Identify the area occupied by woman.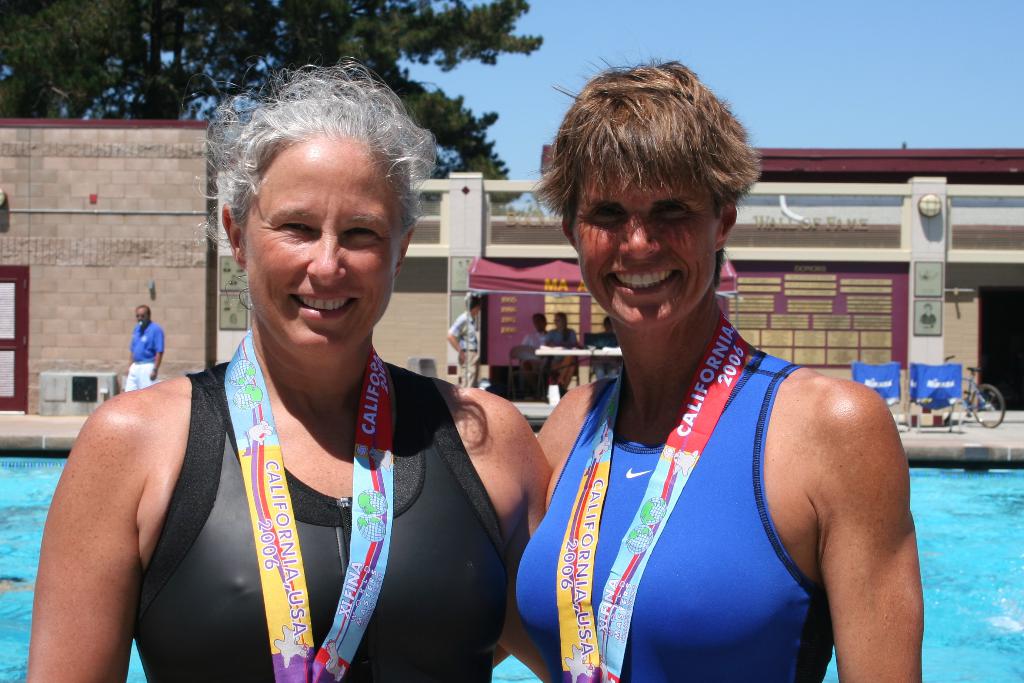
Area: pyautogui.locateOnScreen(539, 311, 586, 391).
